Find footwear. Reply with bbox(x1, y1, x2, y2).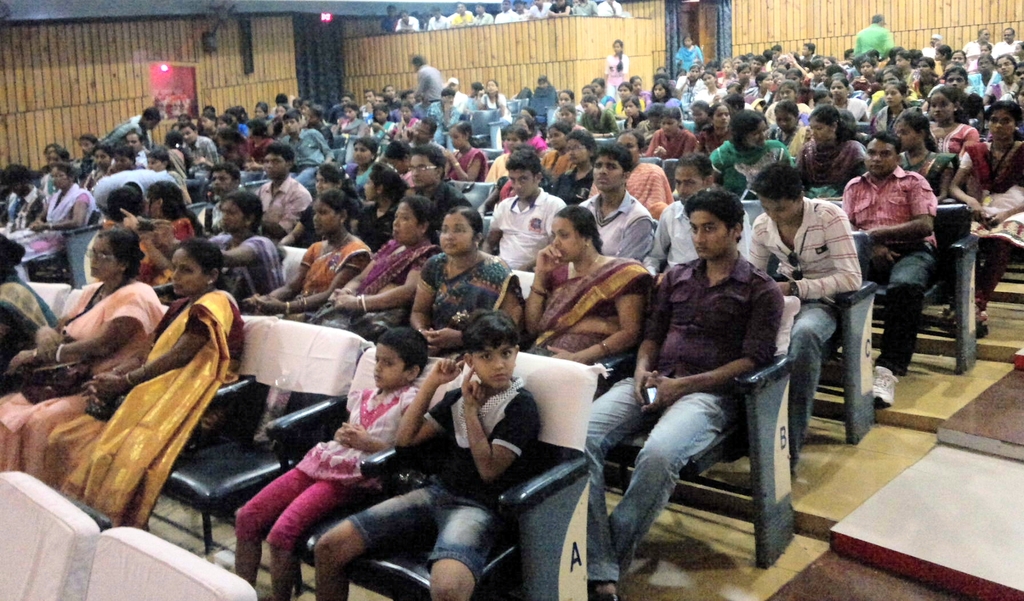
bbox(873, 368, 898, 406).
